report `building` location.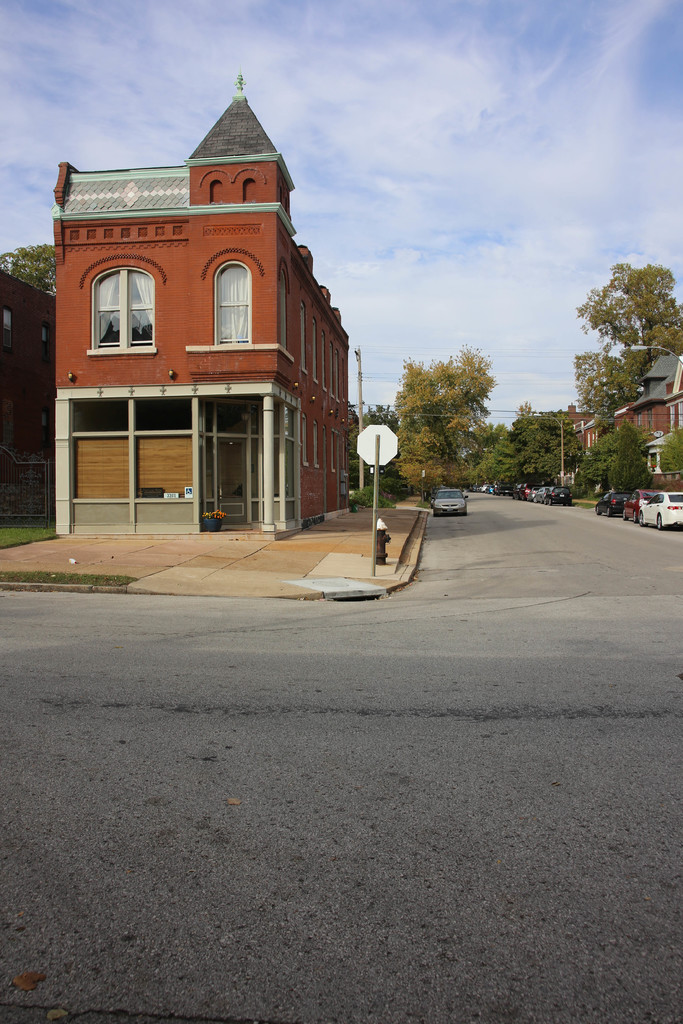
Report: detection(568, 355, 682, 493).
